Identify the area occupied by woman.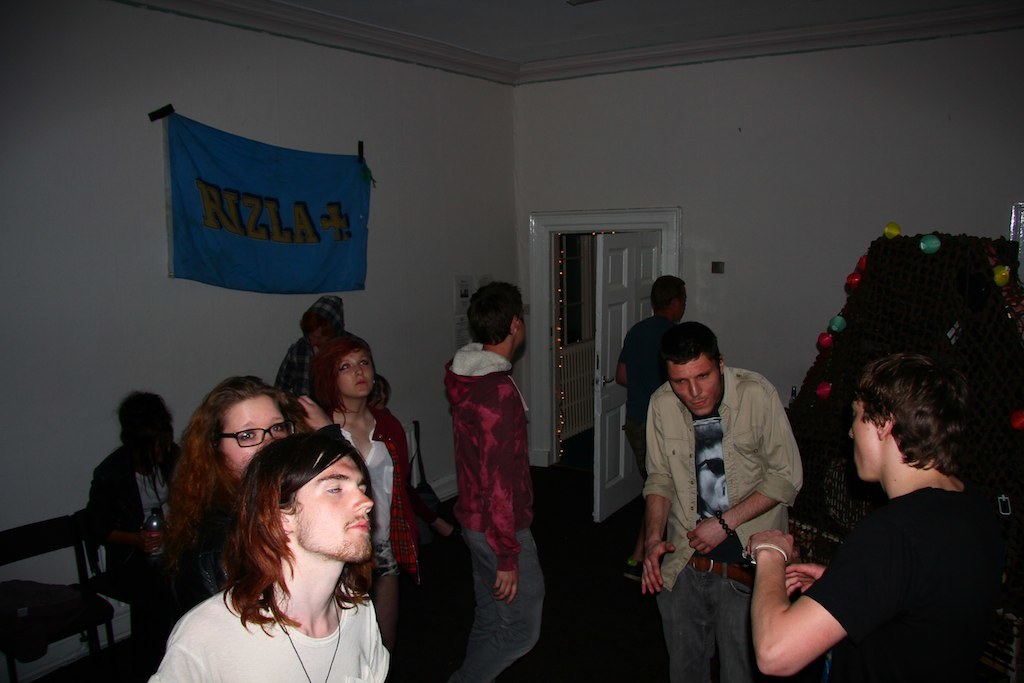
Area: {"left": 130, "top": 380, "right": 340, "bottom": 682}.
